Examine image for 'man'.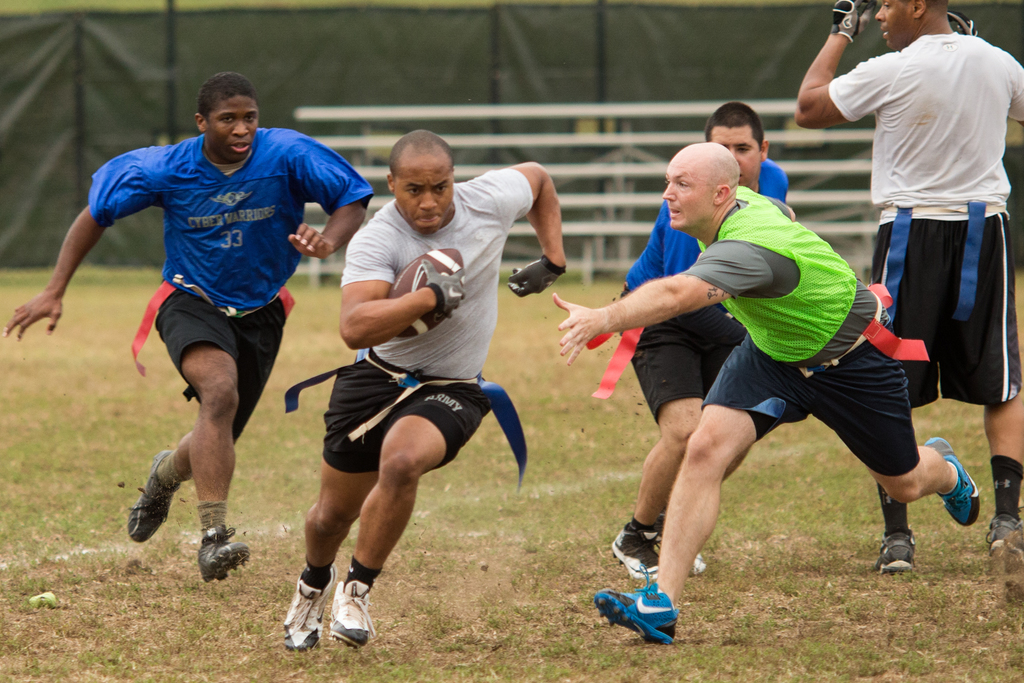
Examination result: (0, 70, 374, 582).
